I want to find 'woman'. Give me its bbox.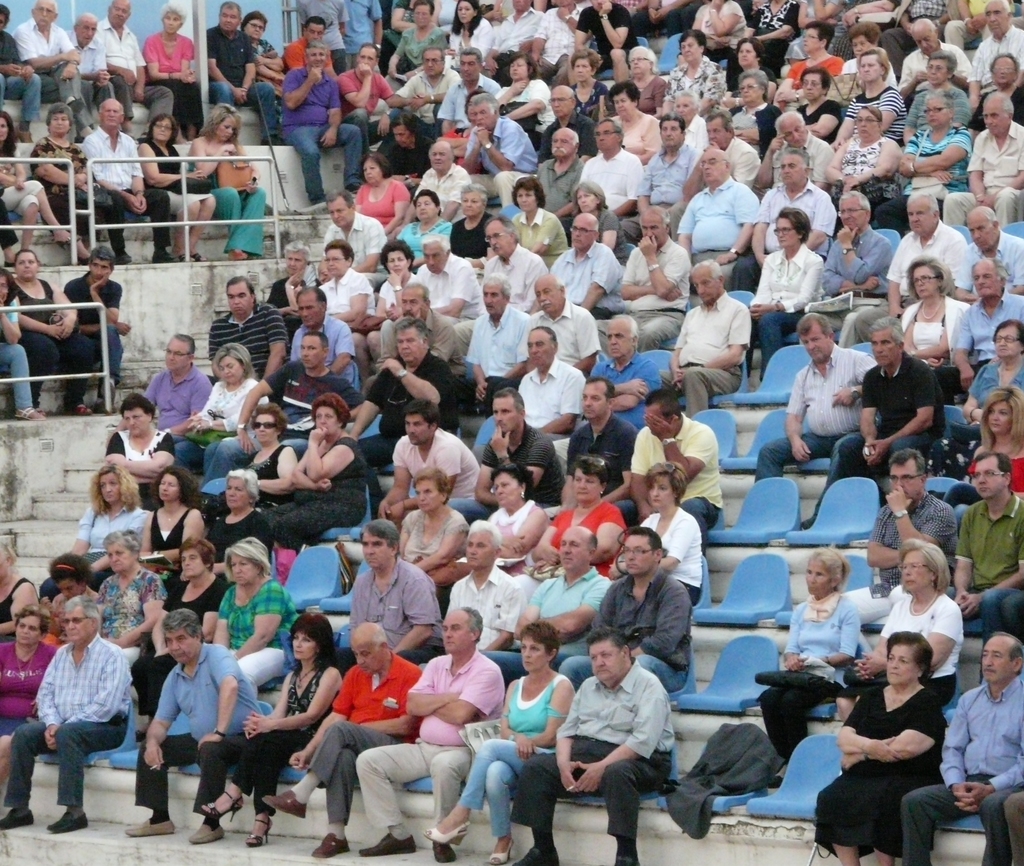
Rect(139, 0, 198, 140).
